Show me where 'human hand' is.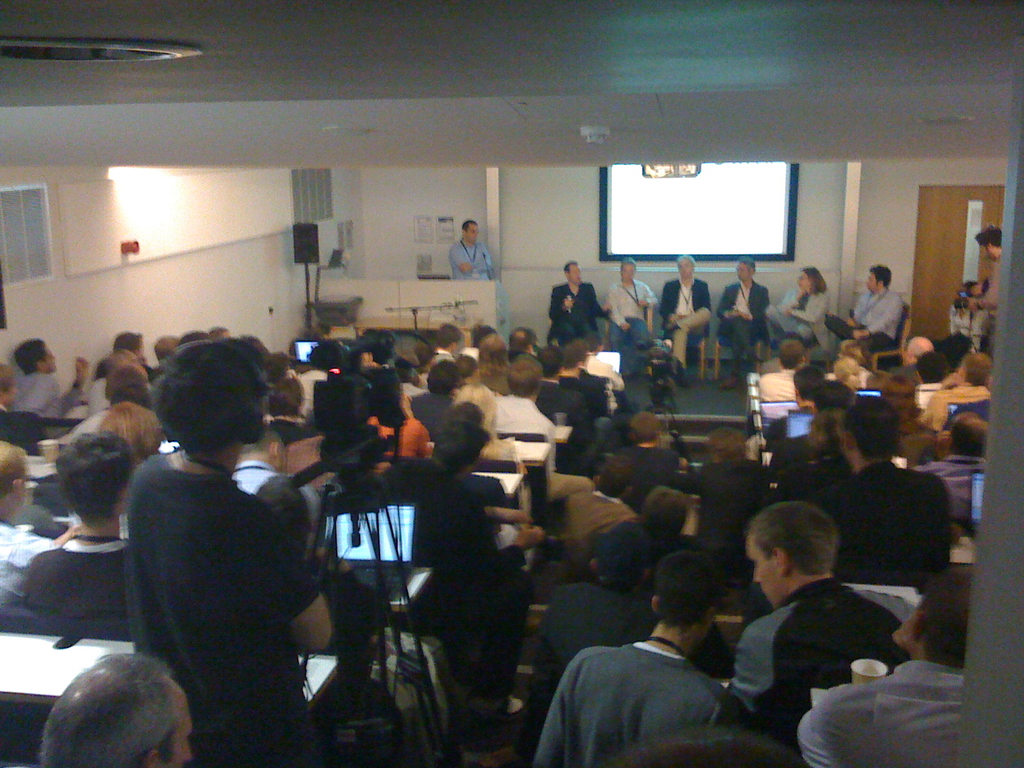
'human hand' is at <box>618,322,630,333</box>.
